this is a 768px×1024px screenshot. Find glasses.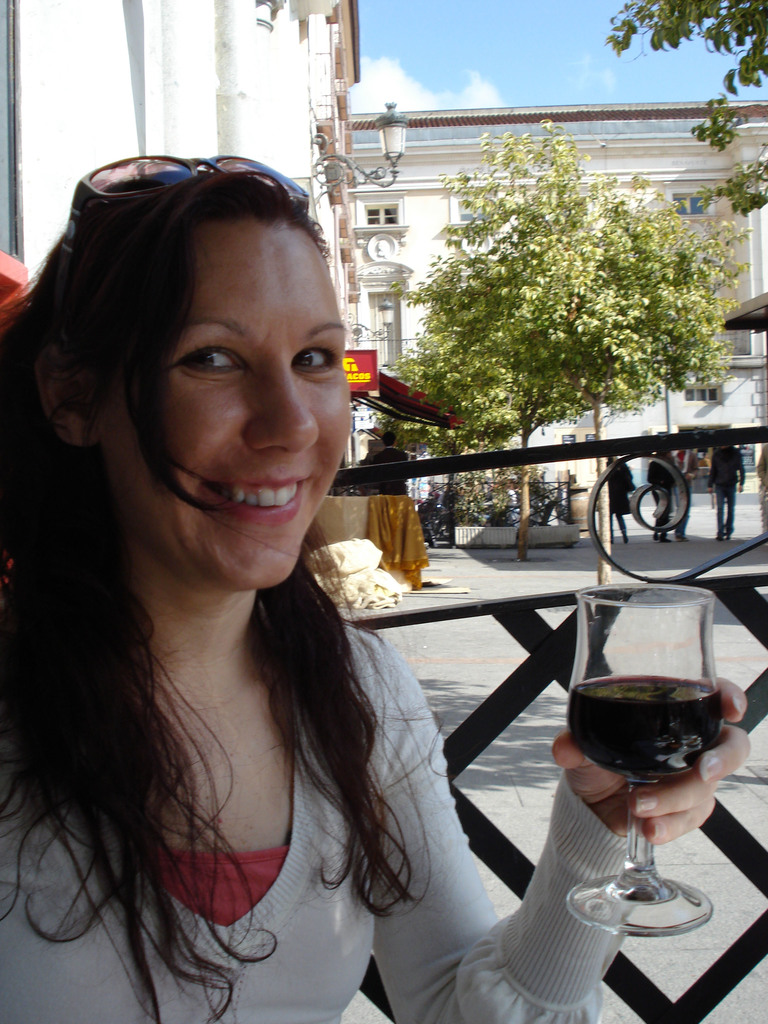
Bounding box: [55, 154, 314, 264].
